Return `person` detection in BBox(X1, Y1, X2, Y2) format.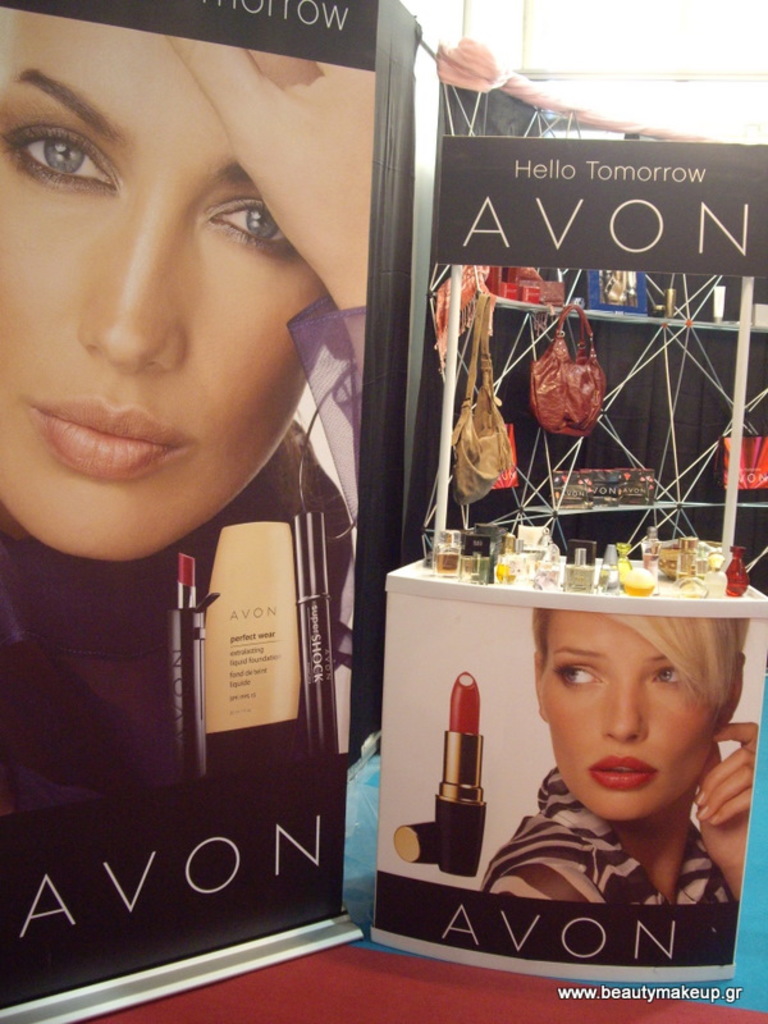
BBox(481, 616, 756, 897).
